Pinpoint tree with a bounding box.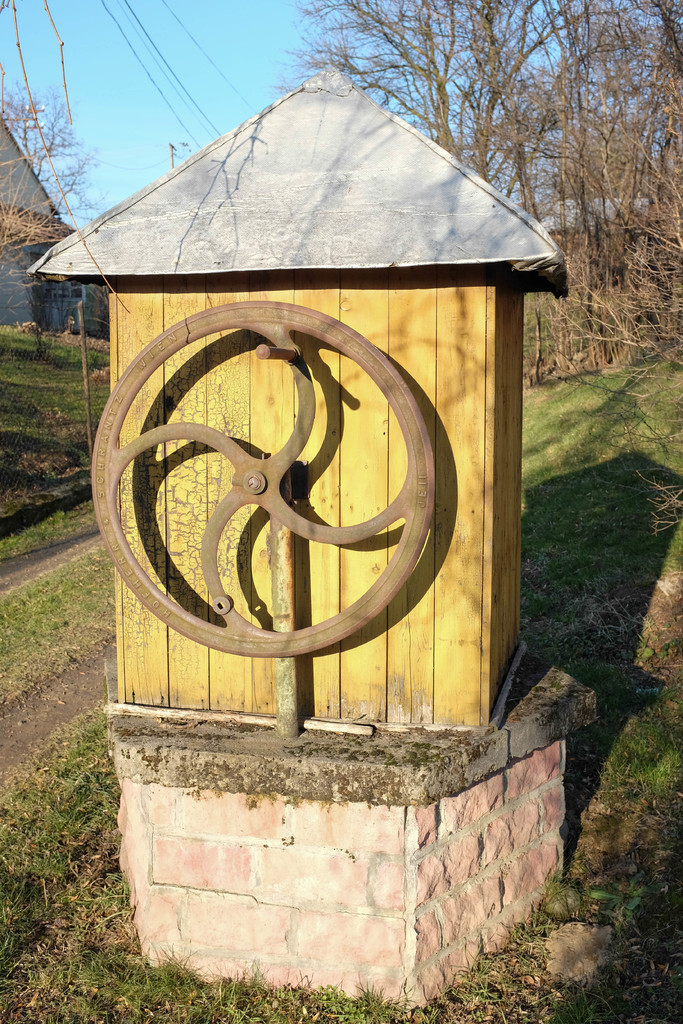
[x1=289, y1=0, x2=682, y2=390].
